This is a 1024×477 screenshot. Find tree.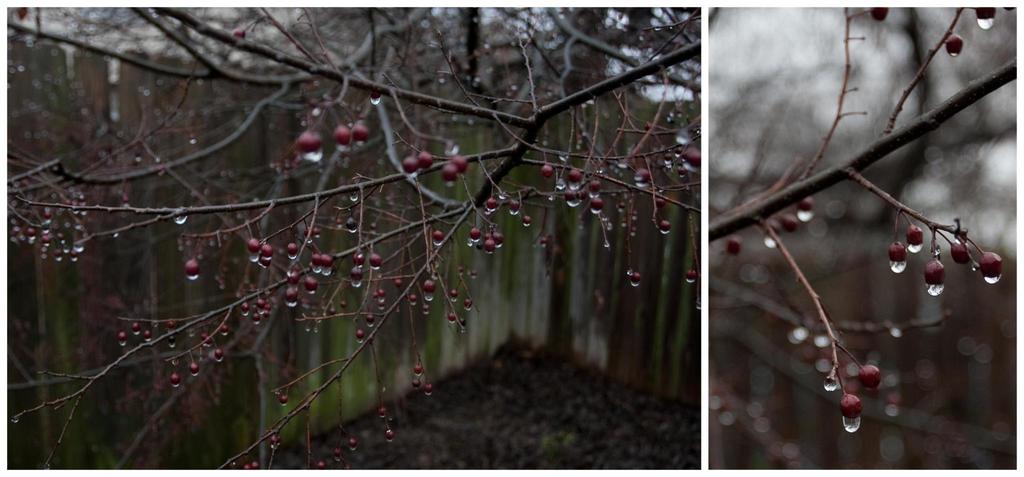
Bounding box: pyautogui.locateOnScreen(708, 7, 1018, 469).
